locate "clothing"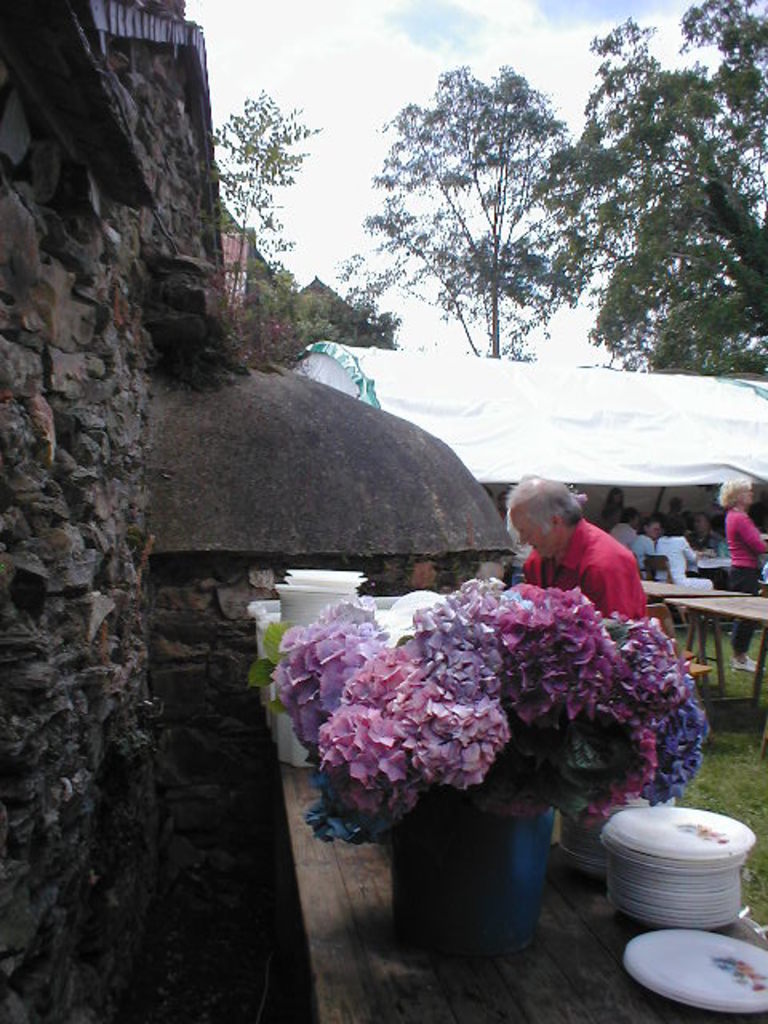
l=610, t=522, r=630, b=555
